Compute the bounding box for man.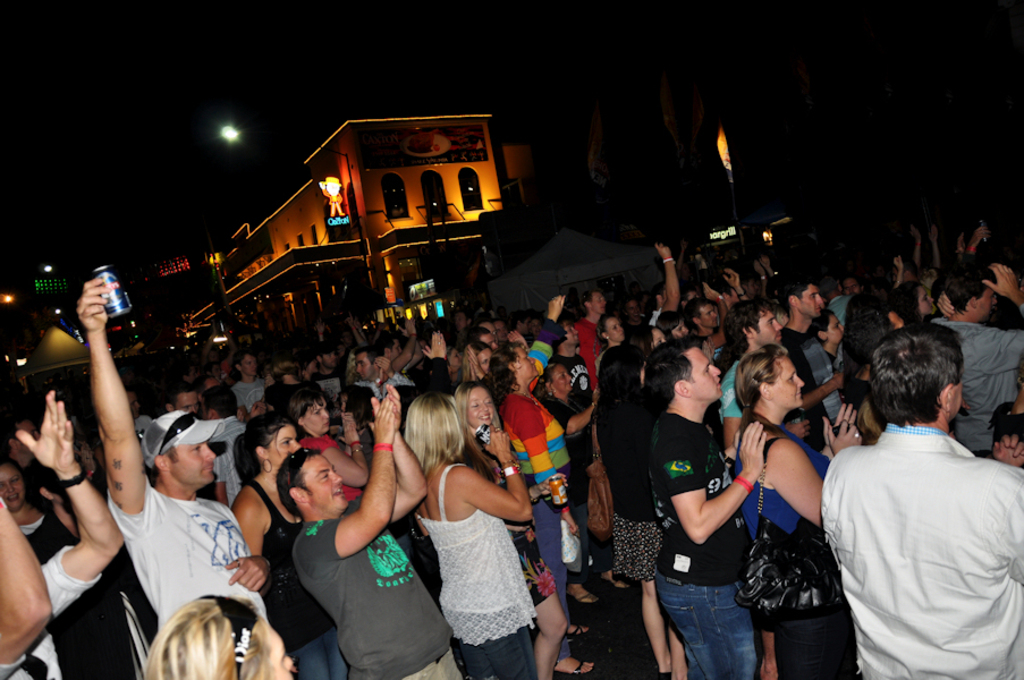
(820, 277, 856, 328).
